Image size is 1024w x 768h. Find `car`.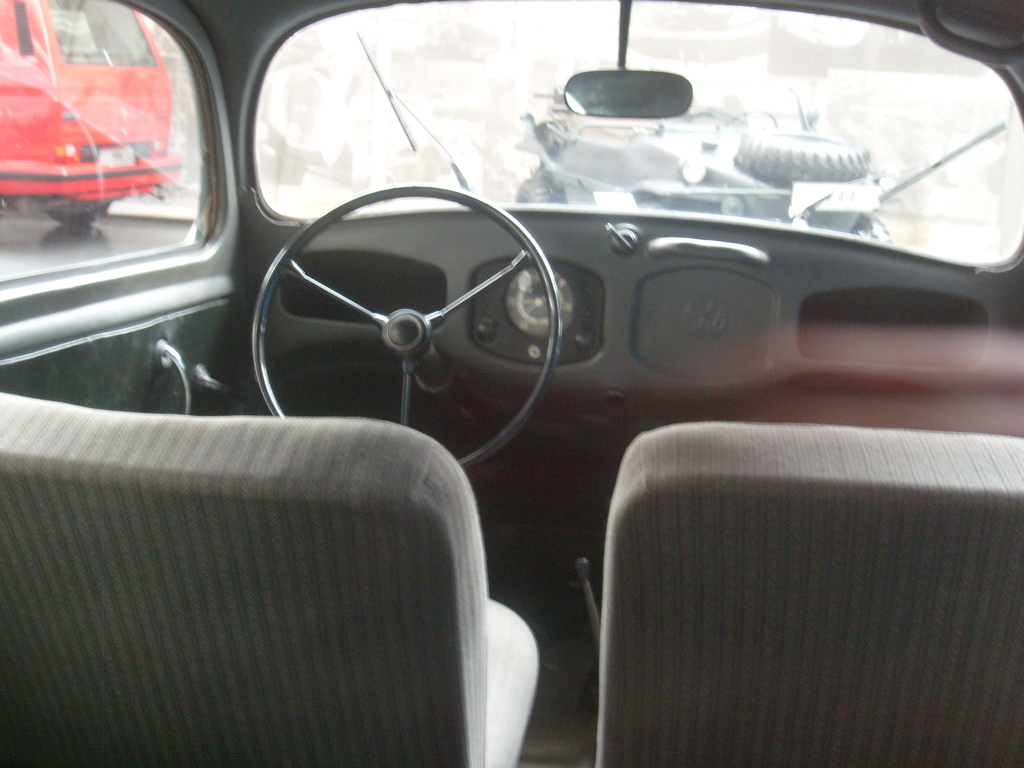
bbox=(0, 0, 1023, 767).
